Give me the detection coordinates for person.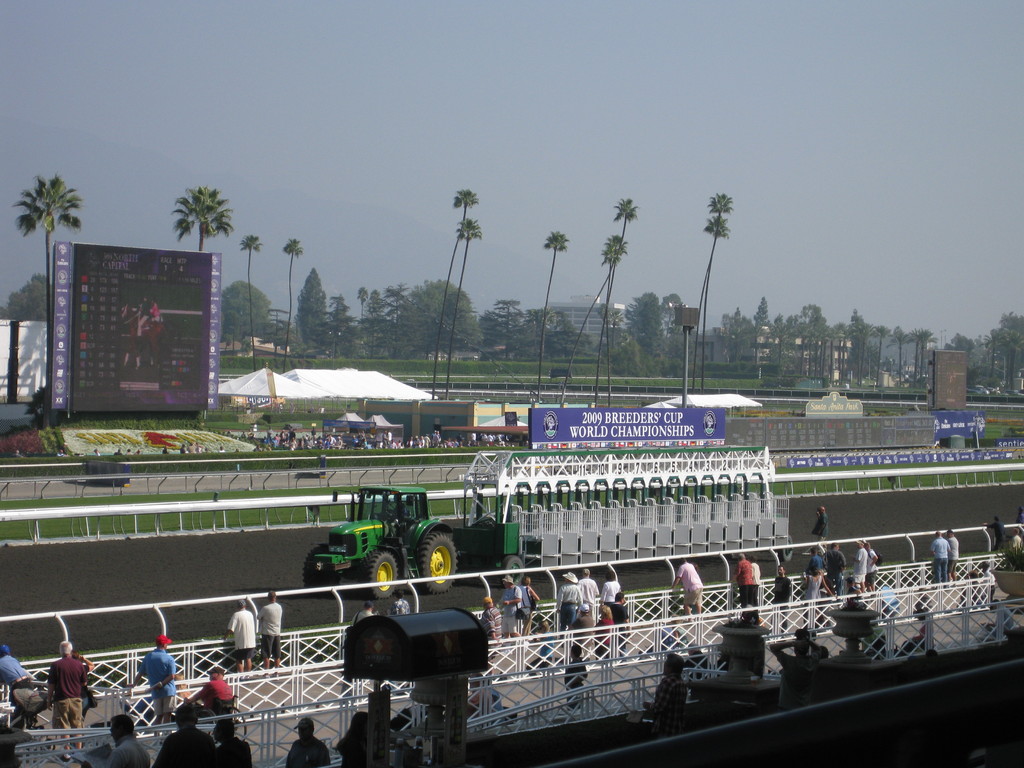
BBox(824, 541, 845, 603).
